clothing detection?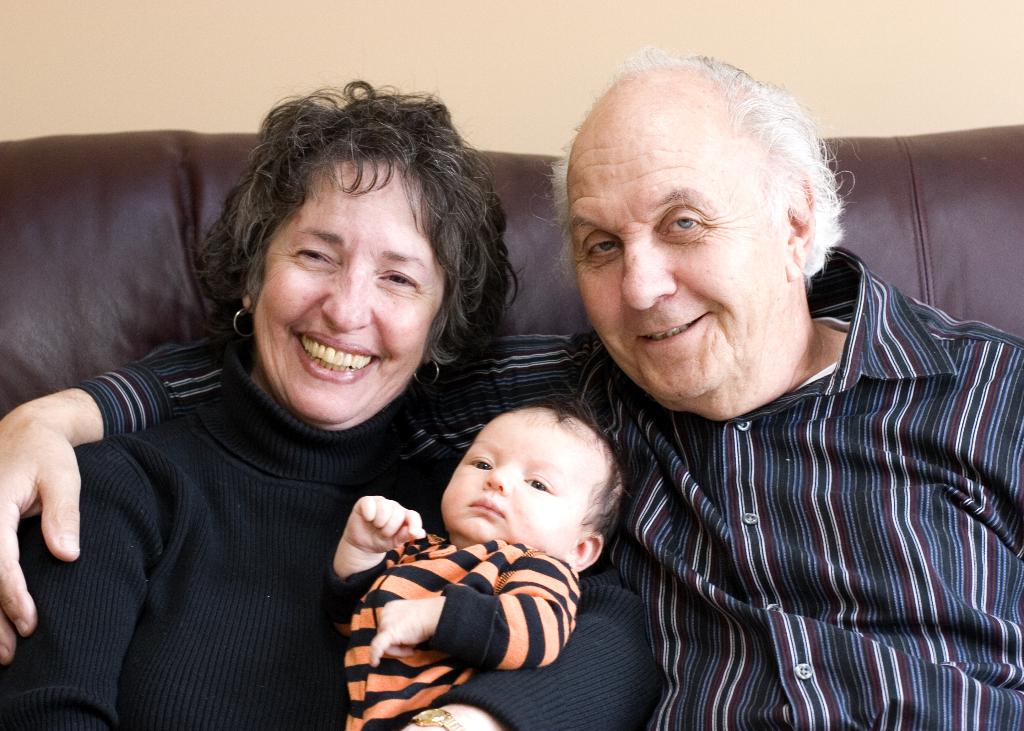
[x1=287, y1=530, x2=584, y2=730]
